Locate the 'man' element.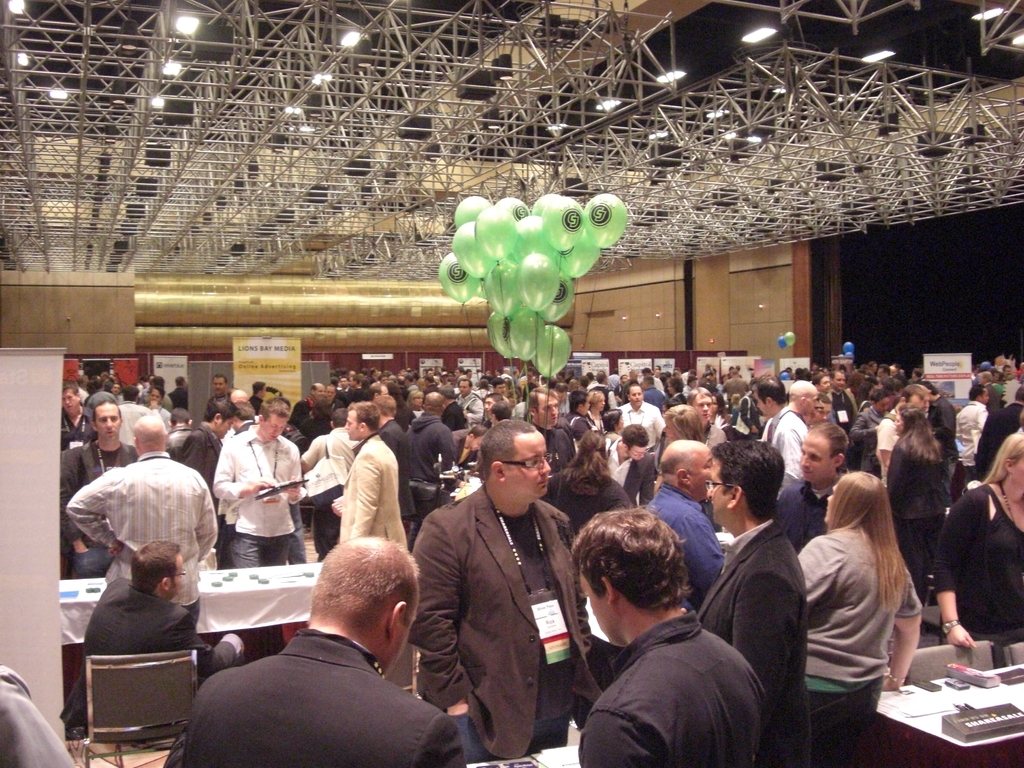
Element bbox: 873,384,929,499.
